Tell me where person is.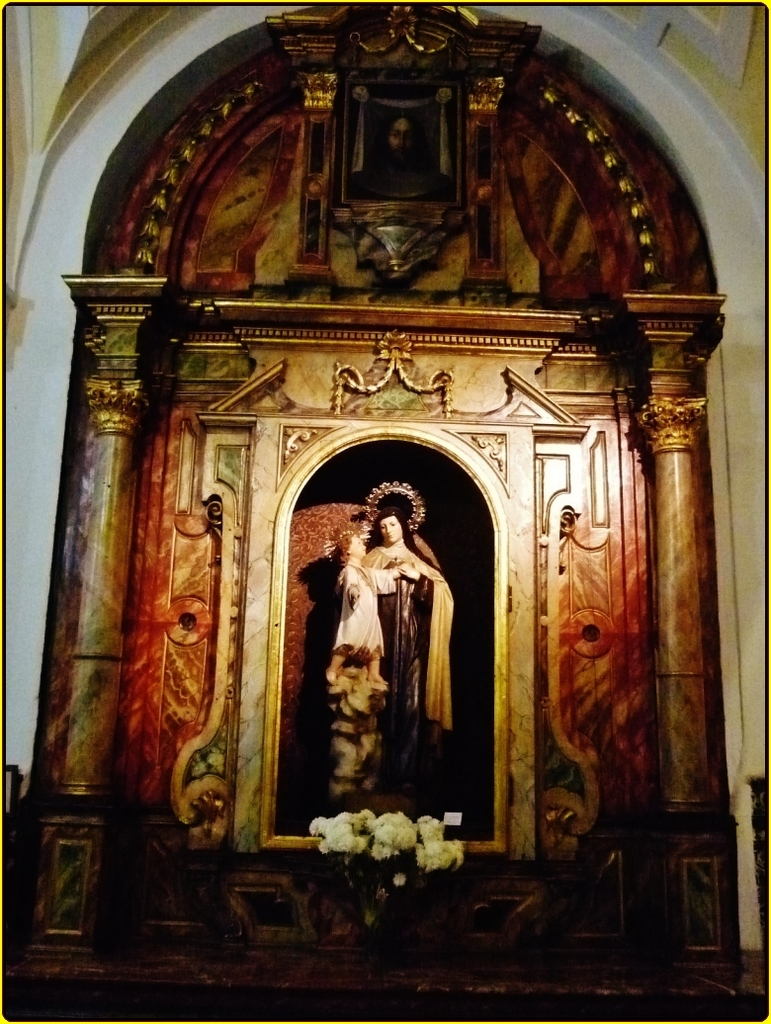
person is at <bbox>325, 532, 412, 680</bbox>.
